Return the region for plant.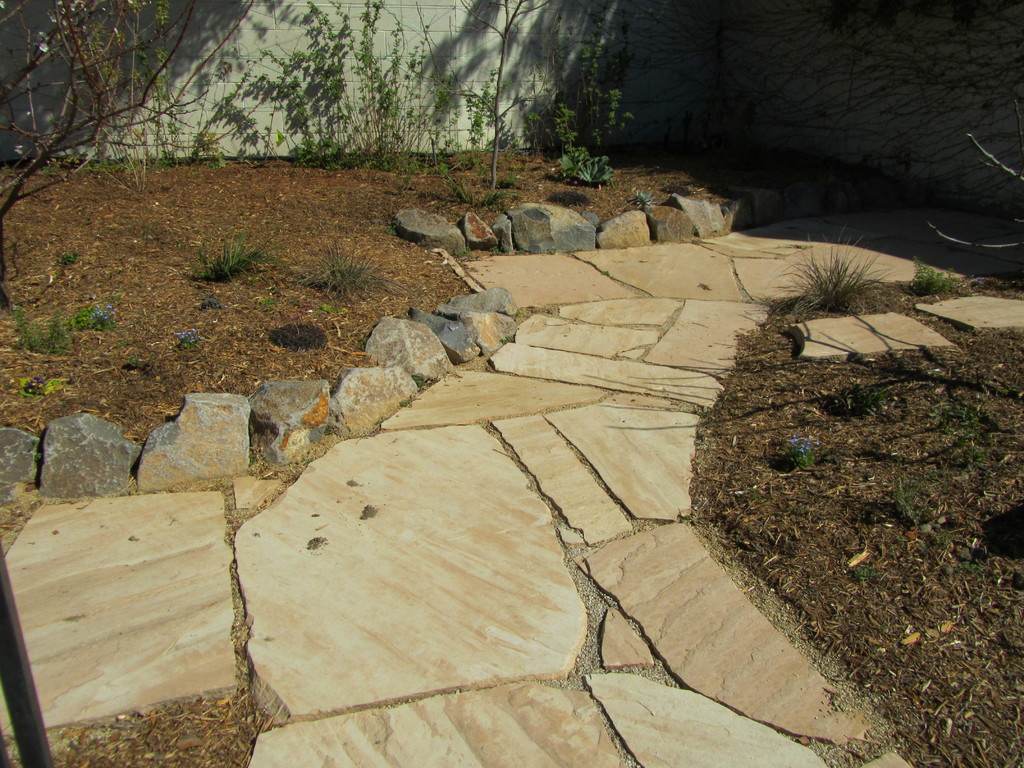
left=181, top=328, right=201, bottom=346.
